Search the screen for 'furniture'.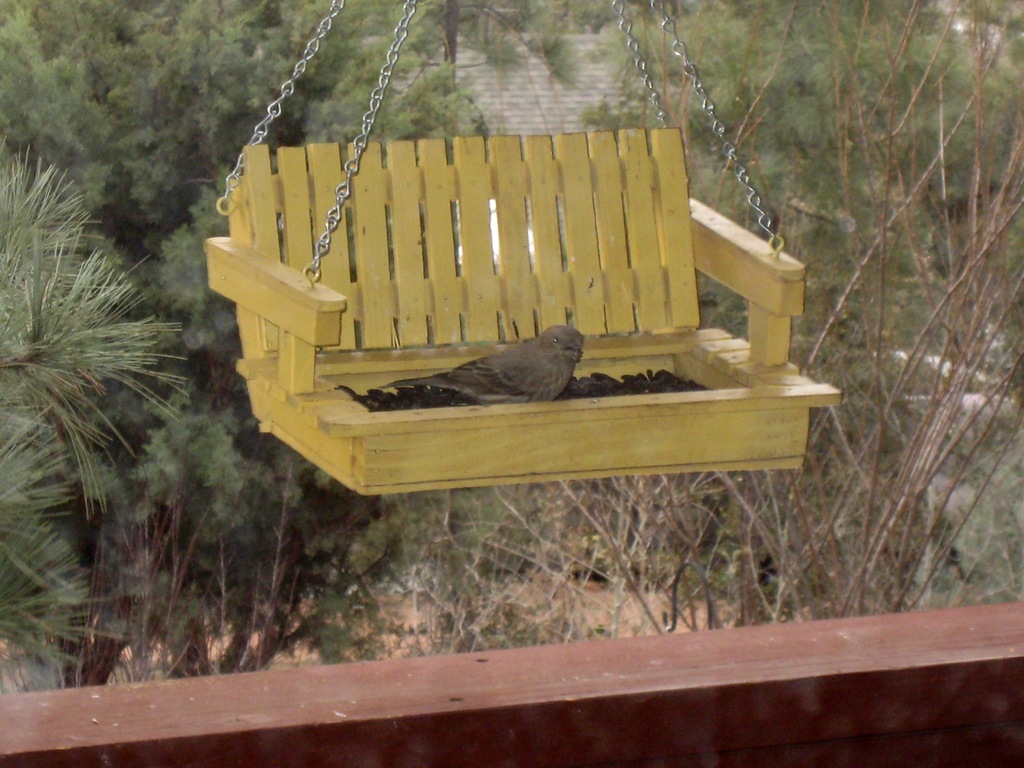
Found at x1=210 y1=124 x2=838 y2=494.
